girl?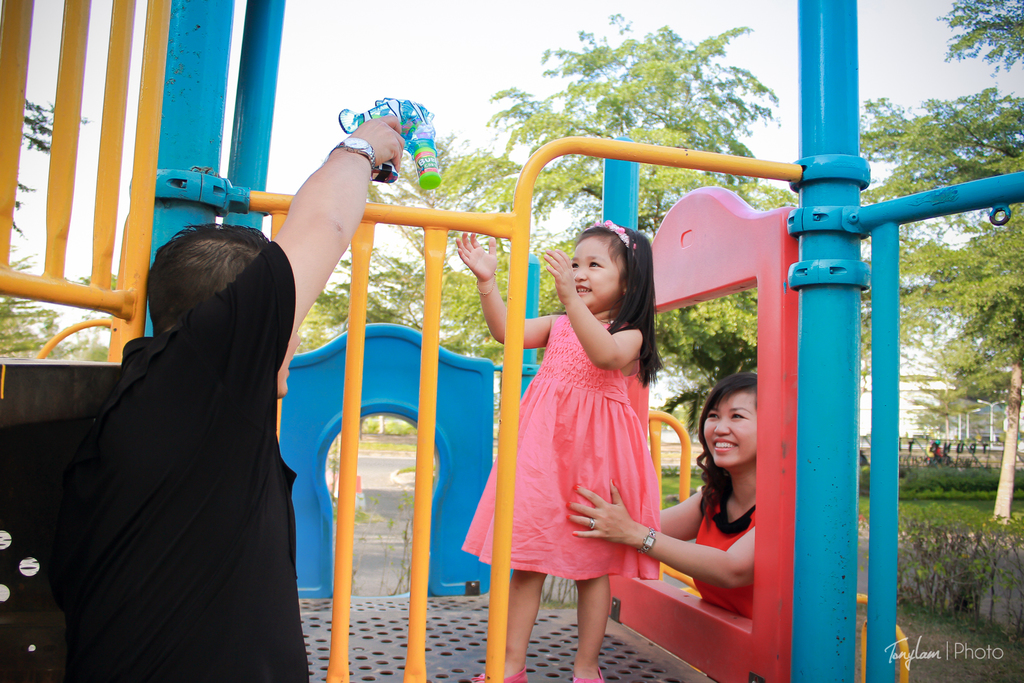
bbox=(453, 216, 664, 682)
